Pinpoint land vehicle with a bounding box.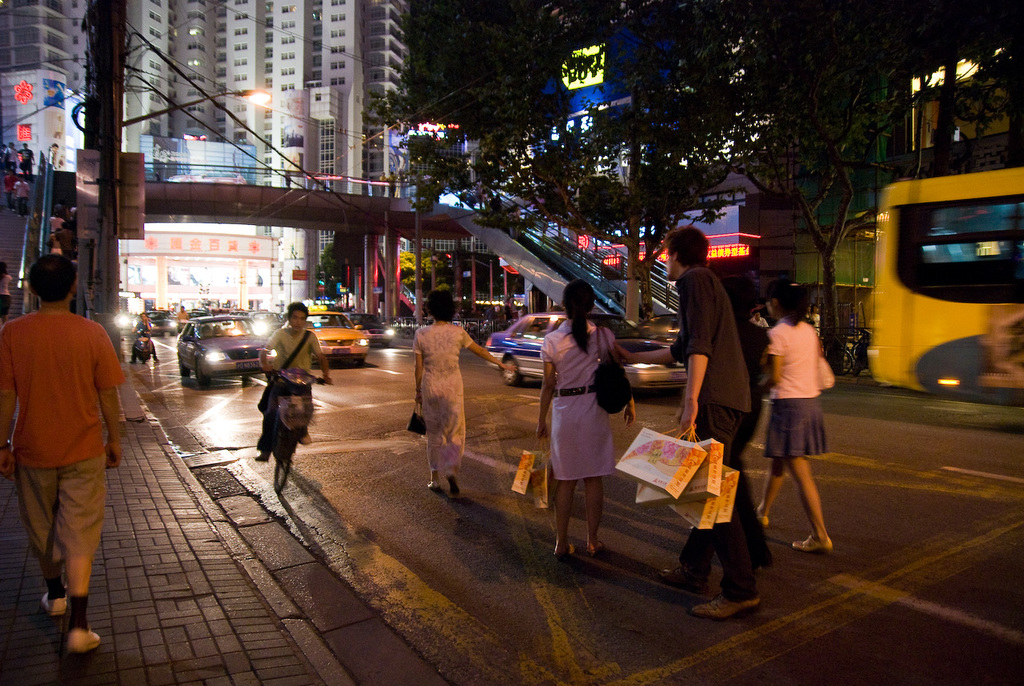
x1=344 y1=309 x2=398 y2=340.
